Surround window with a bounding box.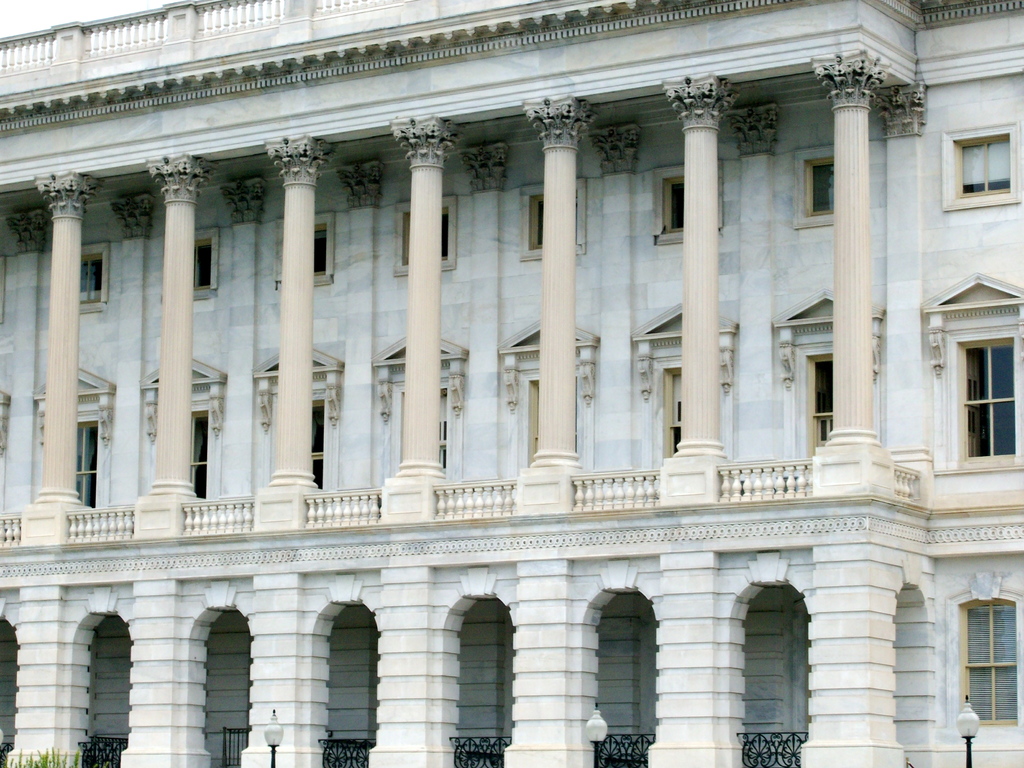
select_region(399, 209, 449, 264).
